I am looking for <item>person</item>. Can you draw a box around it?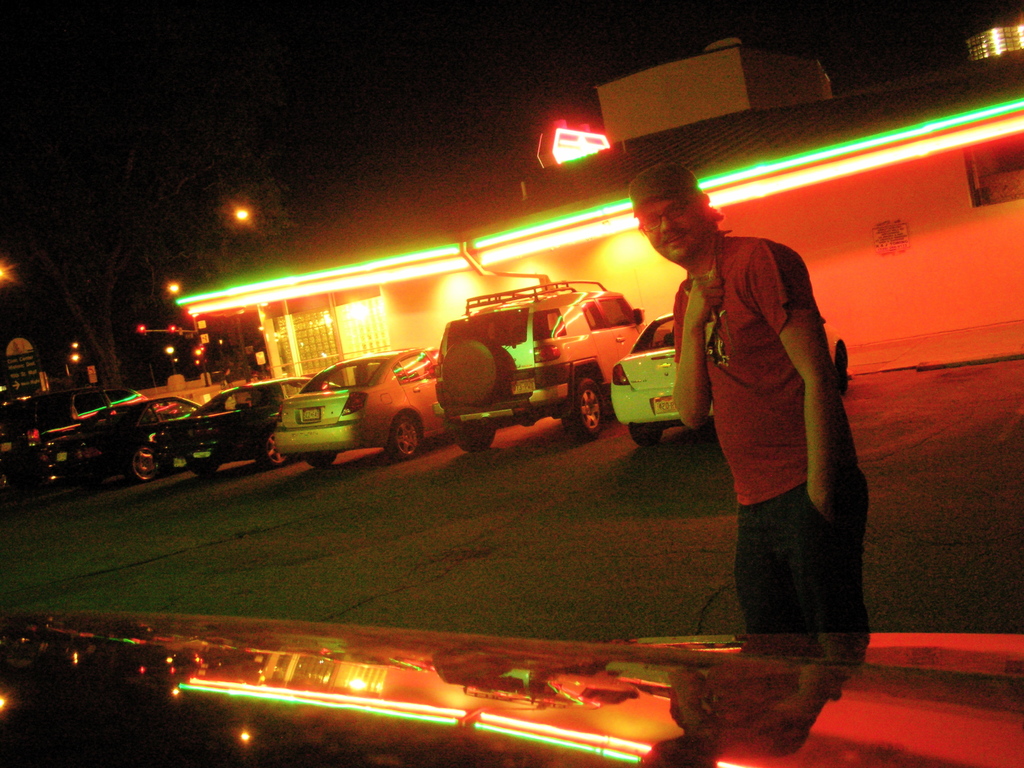
Sure, the bounding box is x1=669 y1=157 x2=866 y2=685.
